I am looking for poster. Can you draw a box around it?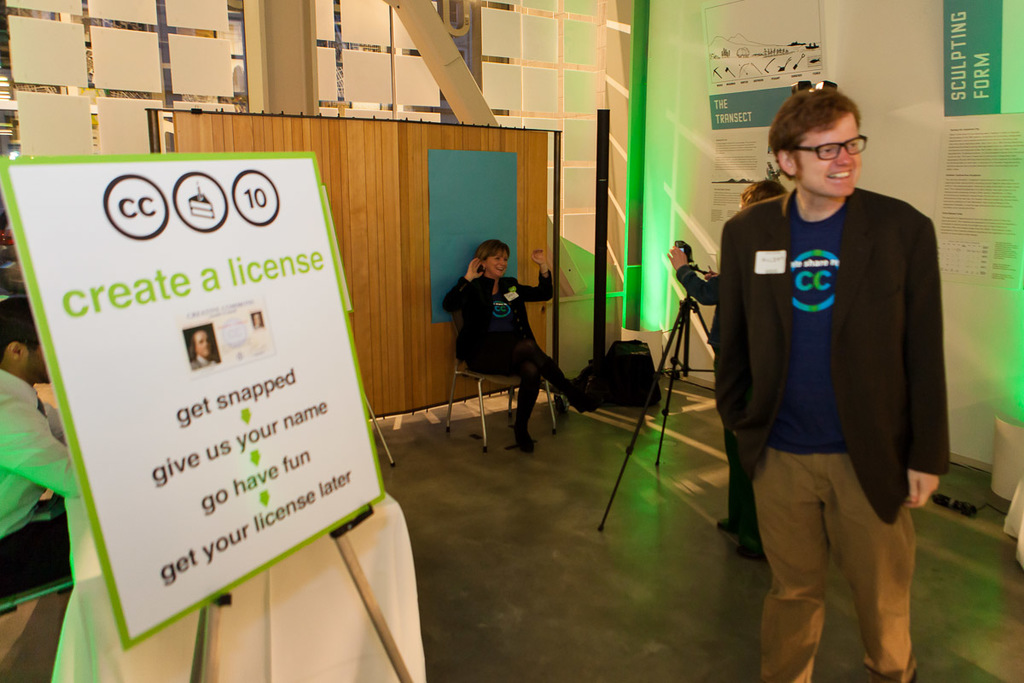
Sure, the bounding box is 931,123,1021,287.
